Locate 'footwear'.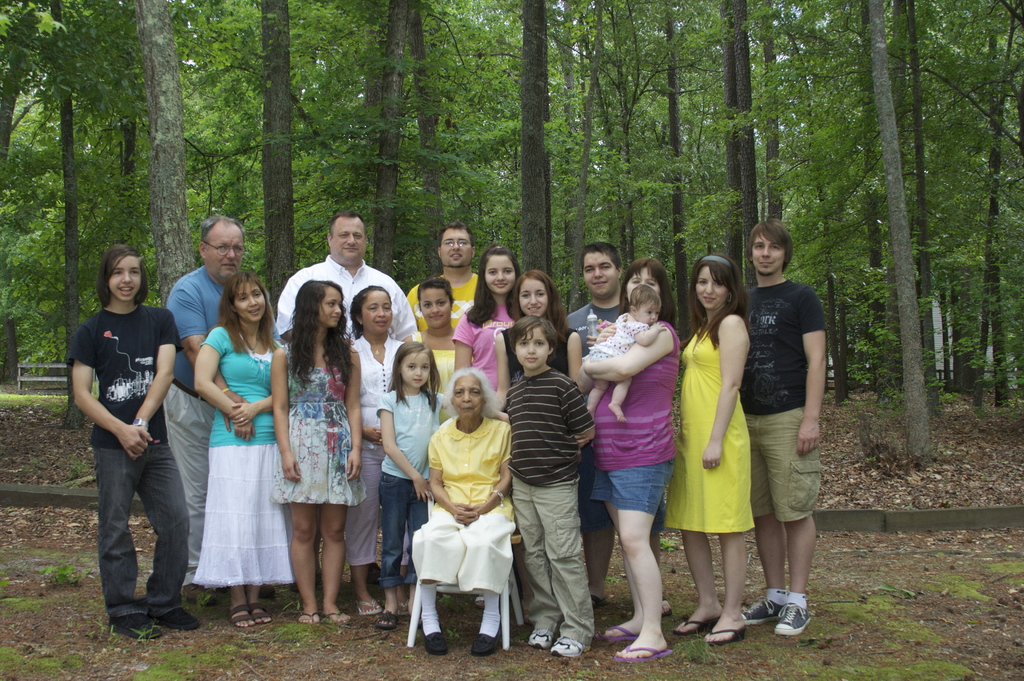
Bounding box: 227:603:252:633.
